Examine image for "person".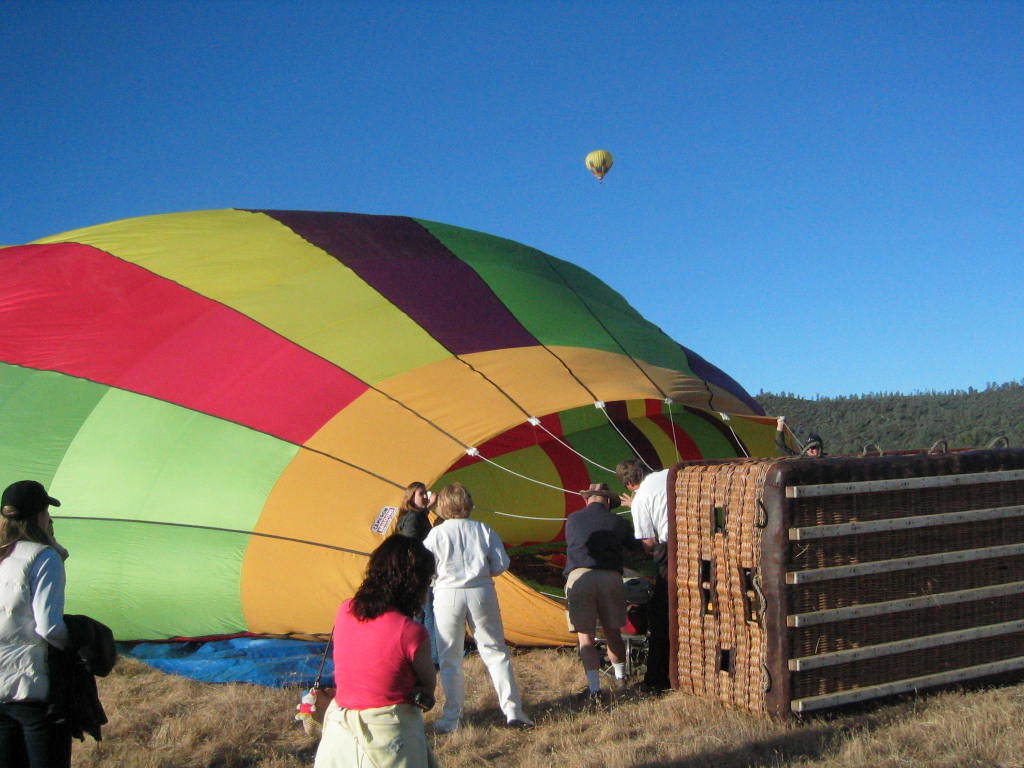
Examination result: [422, 485, 539, 737].
